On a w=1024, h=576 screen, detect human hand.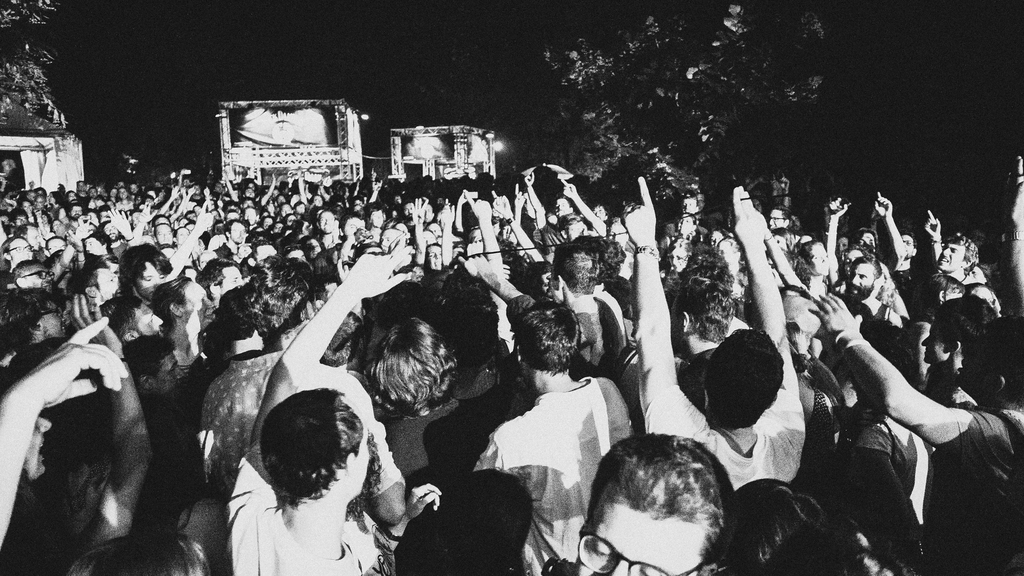
crop(514, 185, 525, 209).
